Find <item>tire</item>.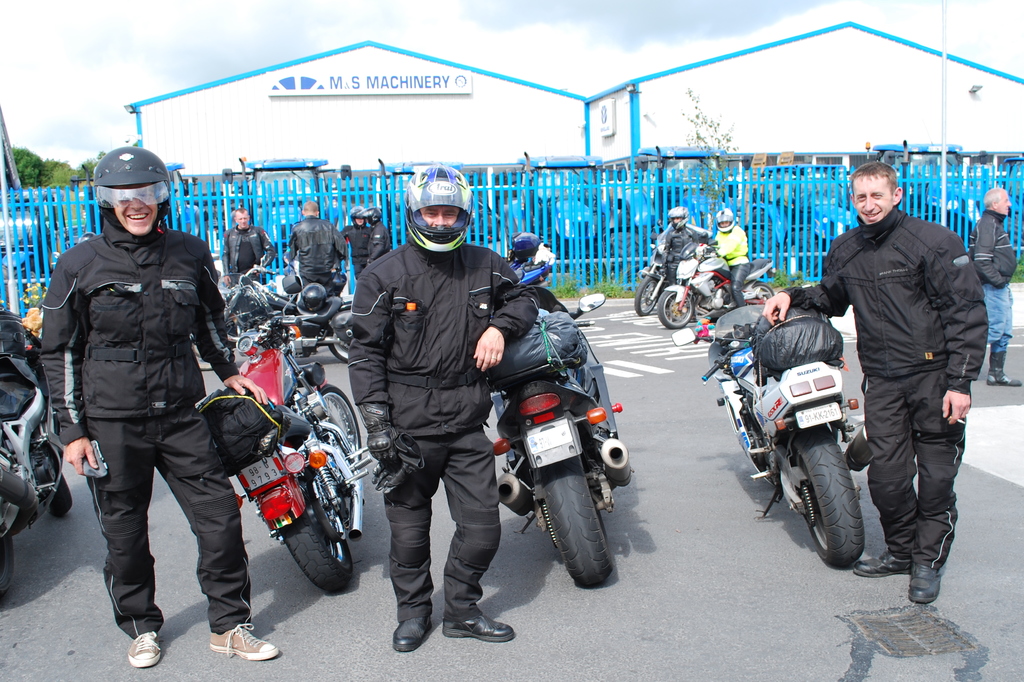
[541, 456, 616, 582].
